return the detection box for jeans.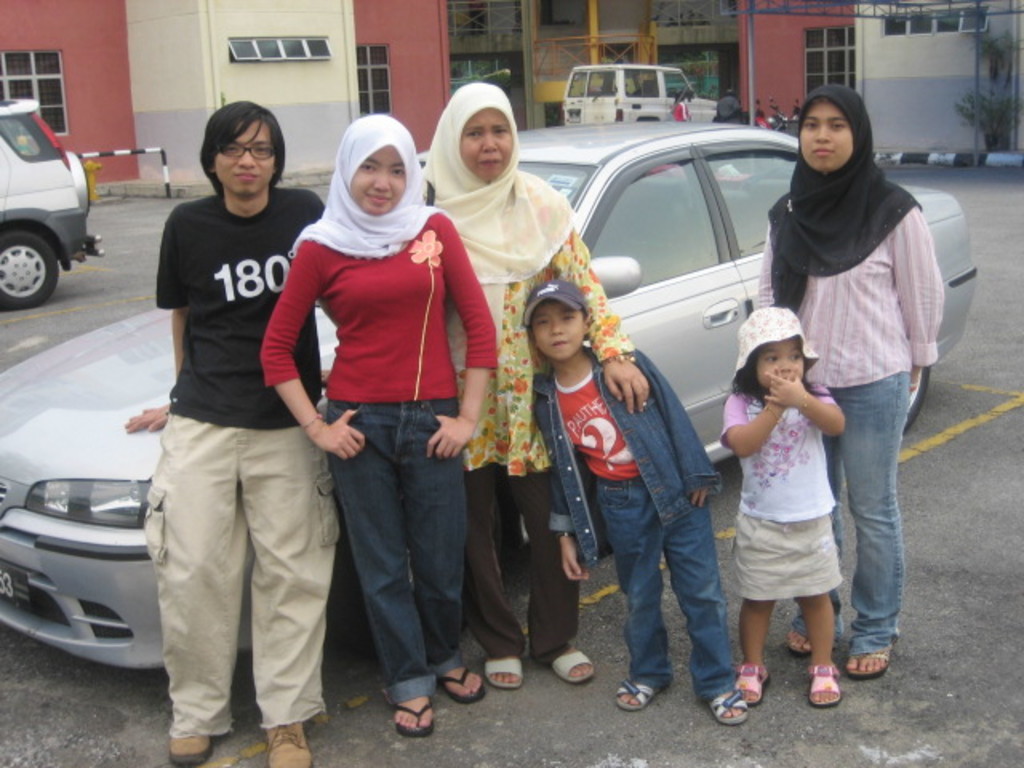
l=792, t=370, r=912, b=658.
